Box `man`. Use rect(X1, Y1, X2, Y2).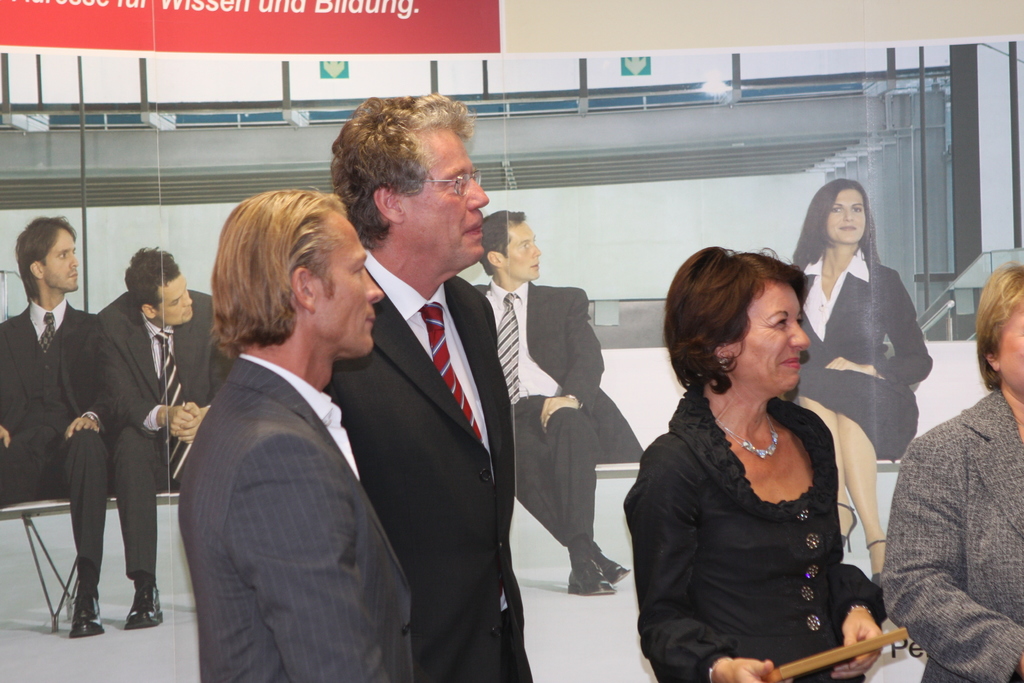
rect(0, 212, 122, 636).
